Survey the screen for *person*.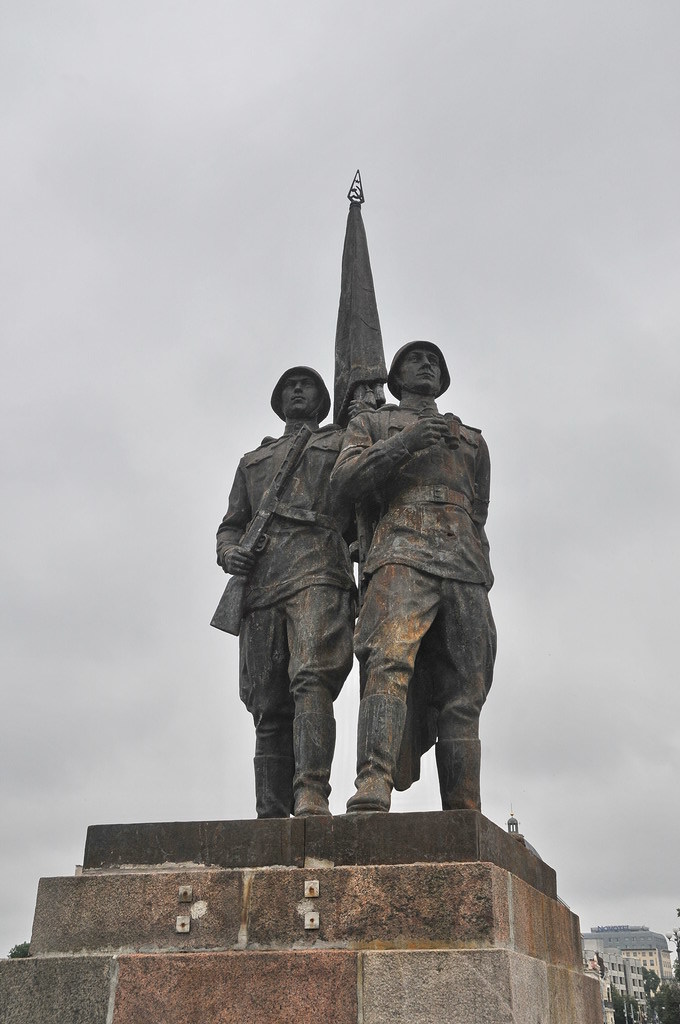
Survey found: 325/341/513/815.
